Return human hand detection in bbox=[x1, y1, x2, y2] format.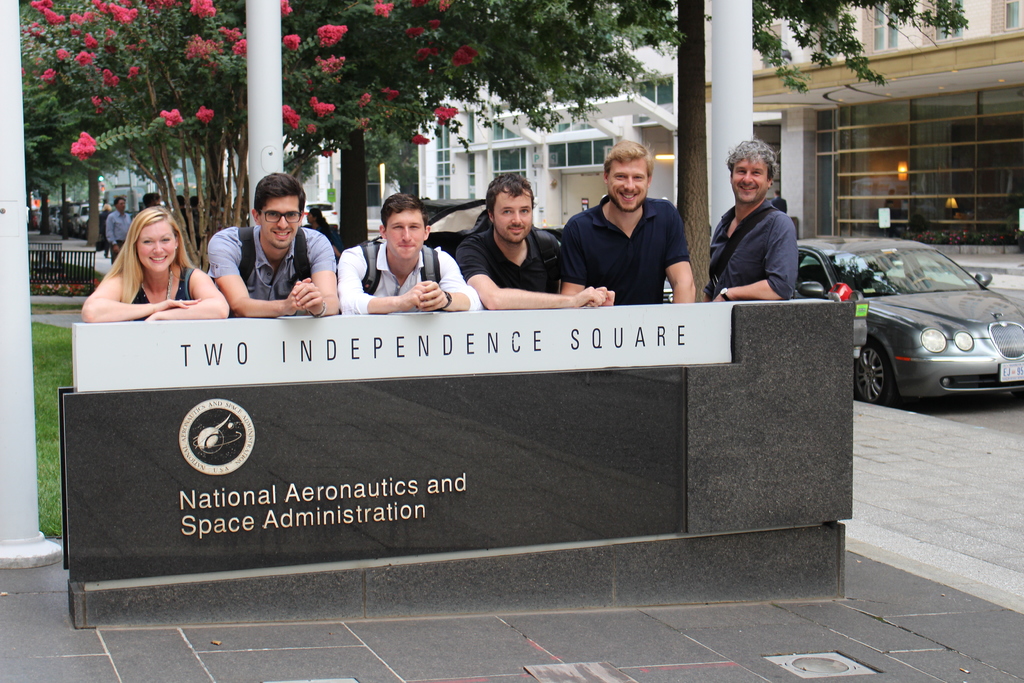
bbox=[416, 277, 454, 311].
